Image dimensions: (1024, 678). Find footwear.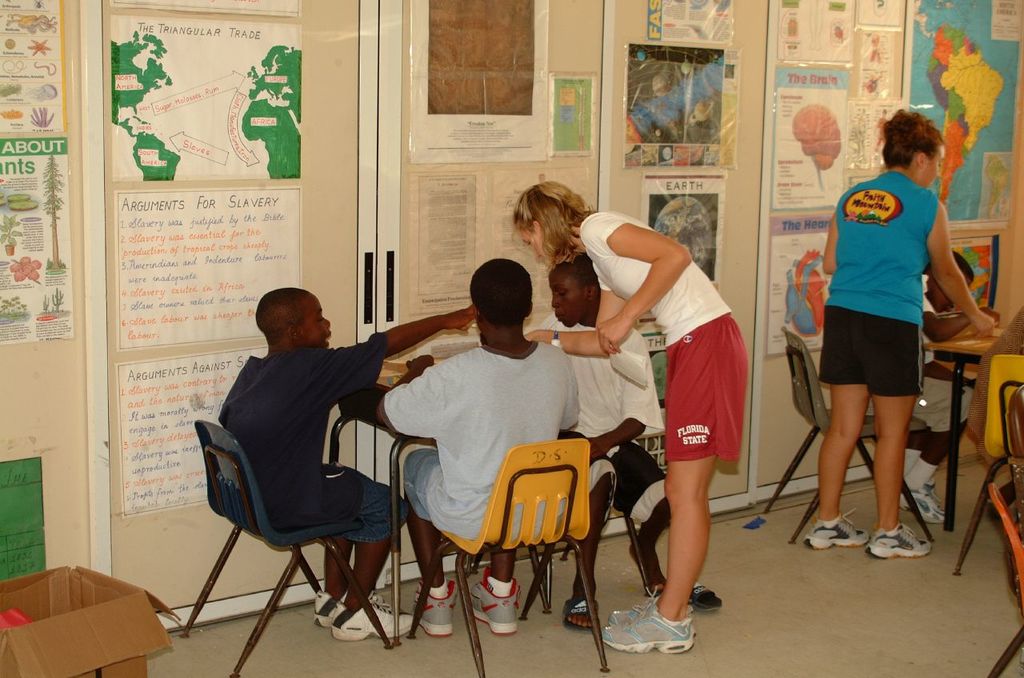
Rect(315, 583, 386, 627).
